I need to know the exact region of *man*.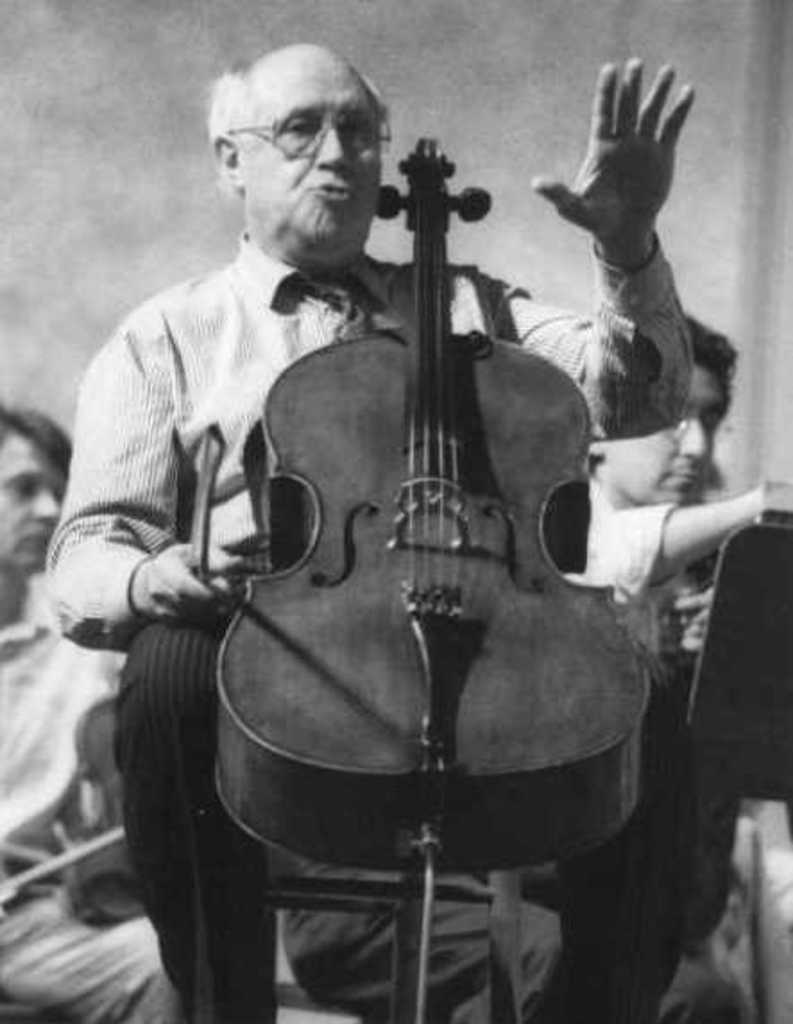
Region: [x1=0, y1=406, x2=179, y2=1022].
